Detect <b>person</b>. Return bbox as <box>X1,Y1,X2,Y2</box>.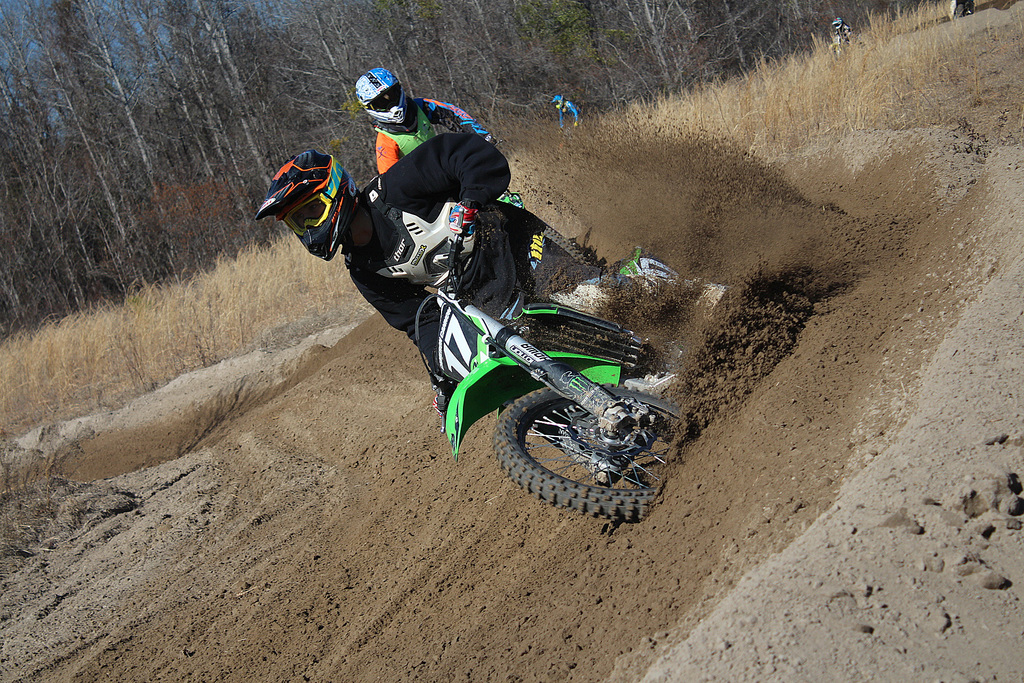
<box>361,65,526,218</box>.
